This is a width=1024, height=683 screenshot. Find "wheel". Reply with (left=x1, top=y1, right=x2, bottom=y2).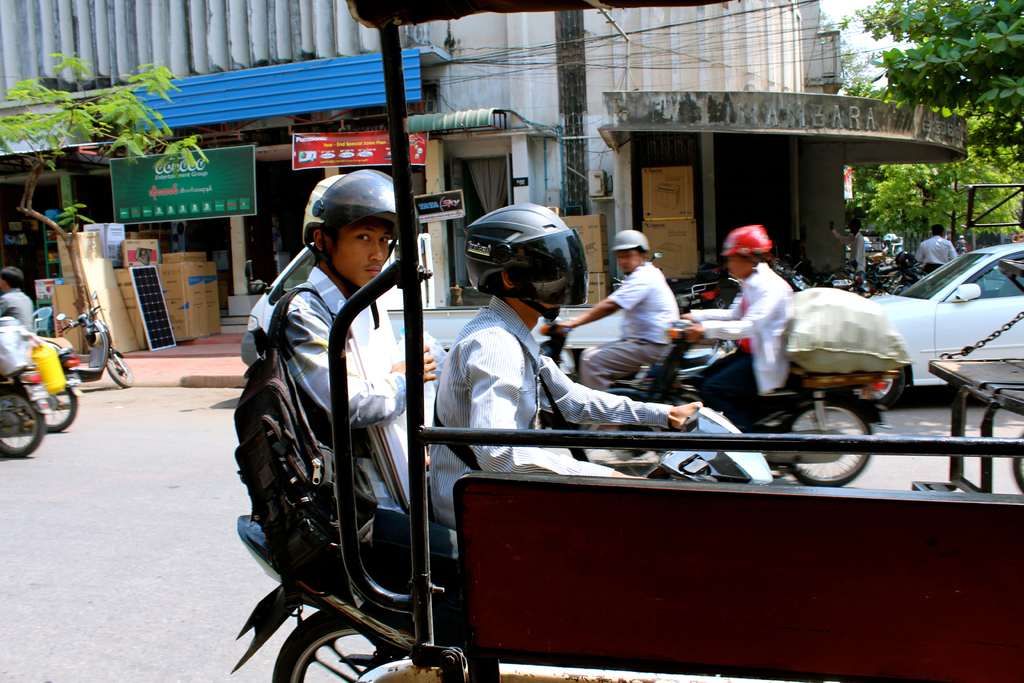
(left=567, top=388, right=672, bottom=477).
